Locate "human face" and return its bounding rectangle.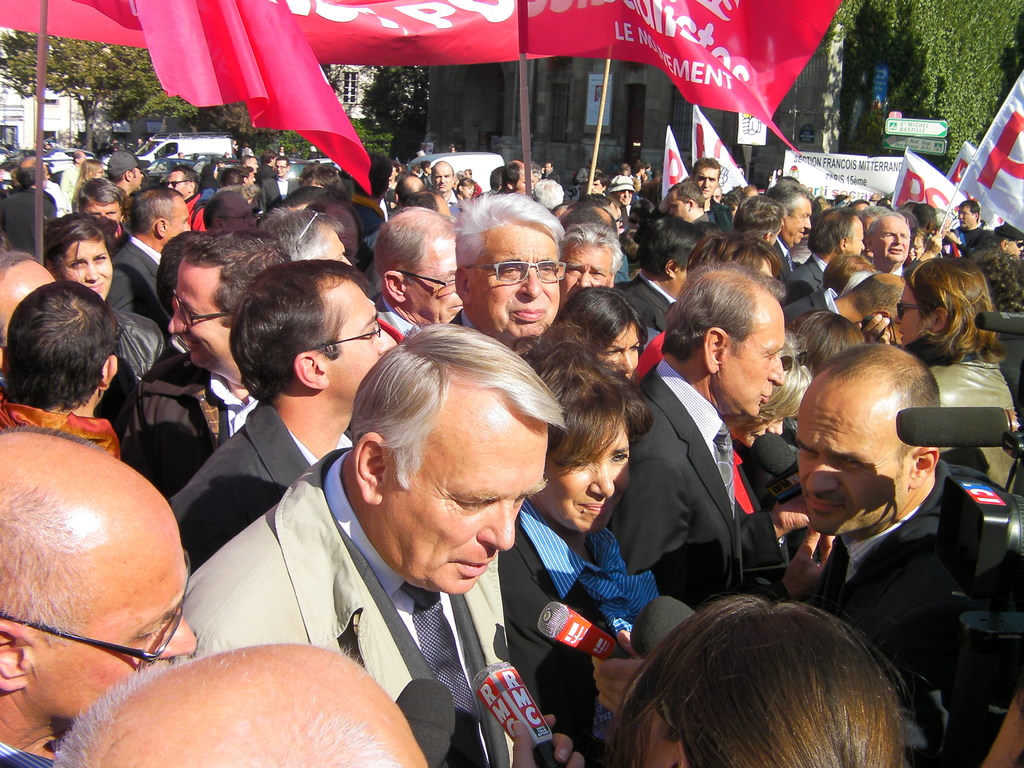
511,155,724,227.
